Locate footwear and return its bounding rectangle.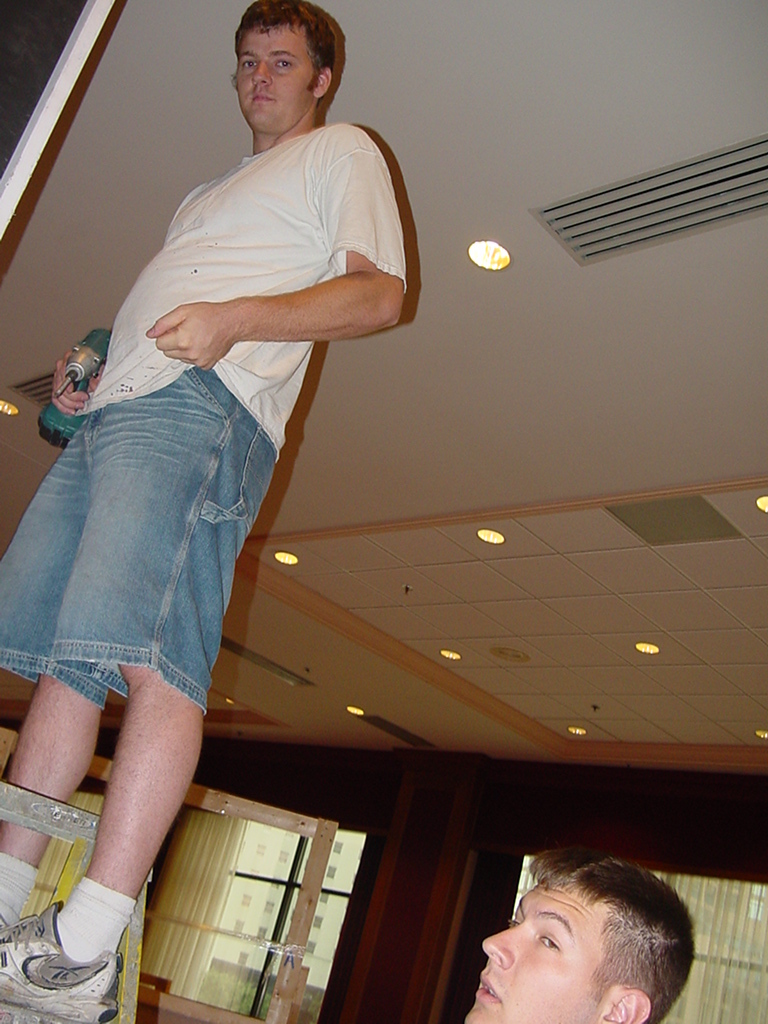
Rect(13, 863, 135, 1020).
